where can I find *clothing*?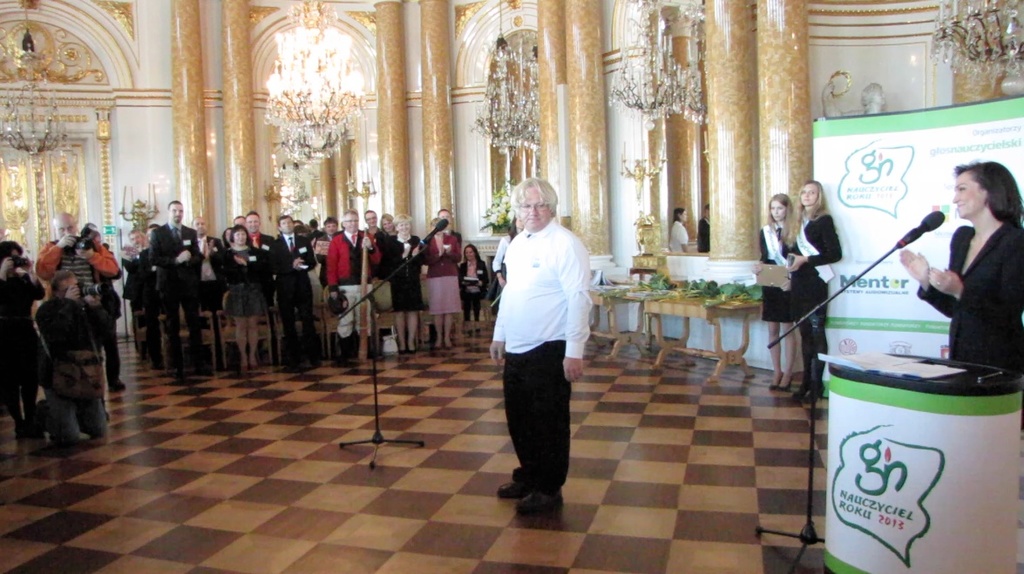
You can find it at <bbox>794, 213, 843, 390</bbox>.
